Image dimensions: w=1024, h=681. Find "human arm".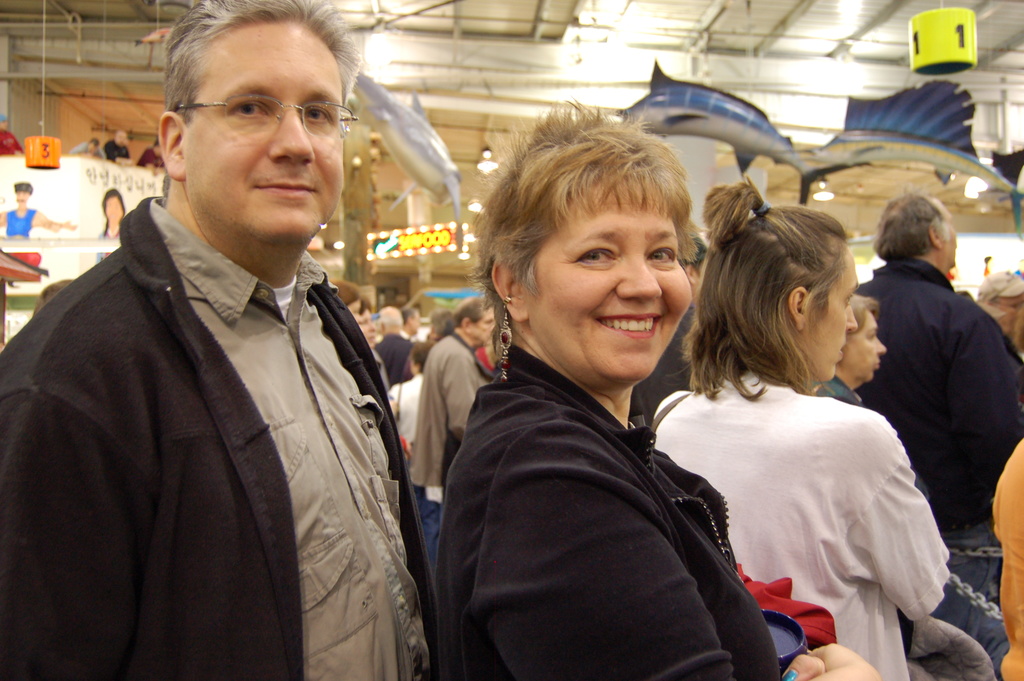
(x1=470, y1=420, x2=883, y2=680).
